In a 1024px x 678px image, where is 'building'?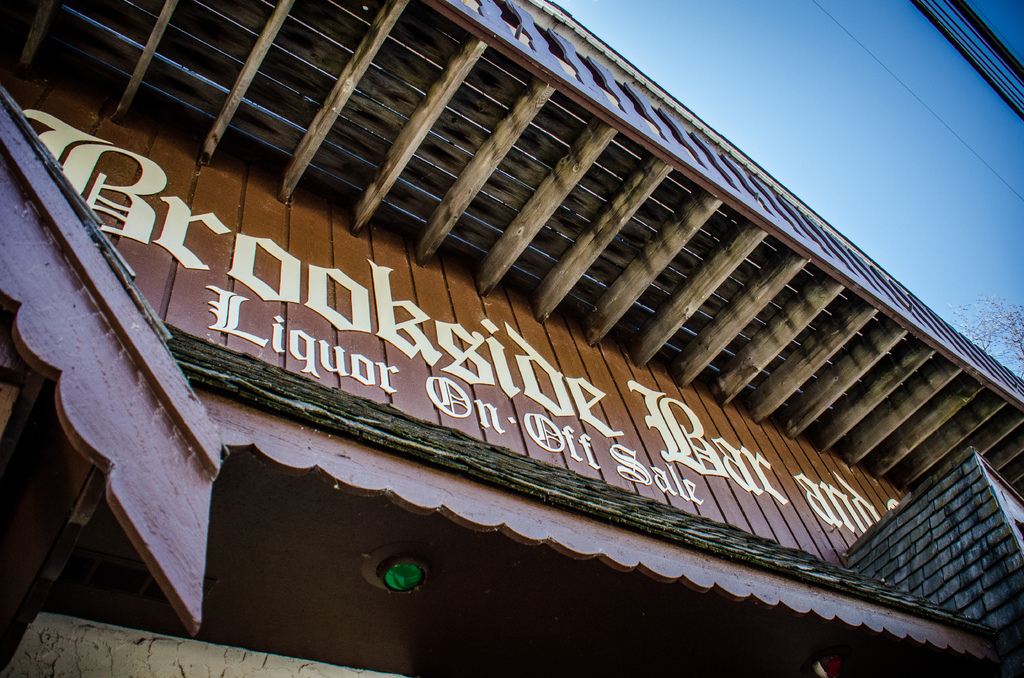
bbox=(0, 0, 1023, 677).
